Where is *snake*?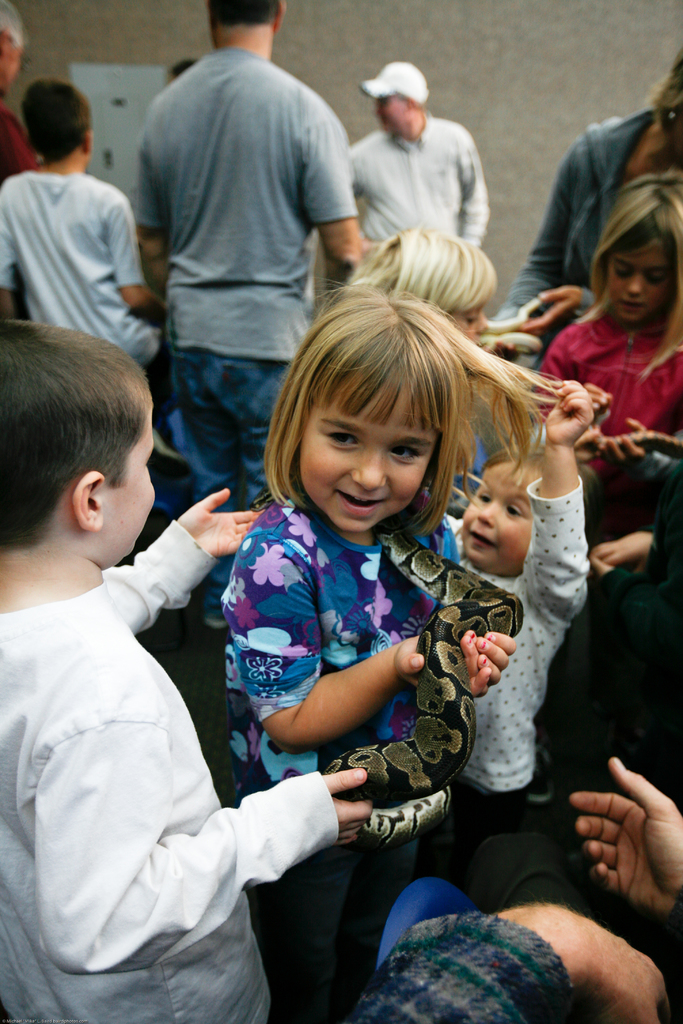
pyautogui.locateOnScreen(259, 494, 523, 792).
